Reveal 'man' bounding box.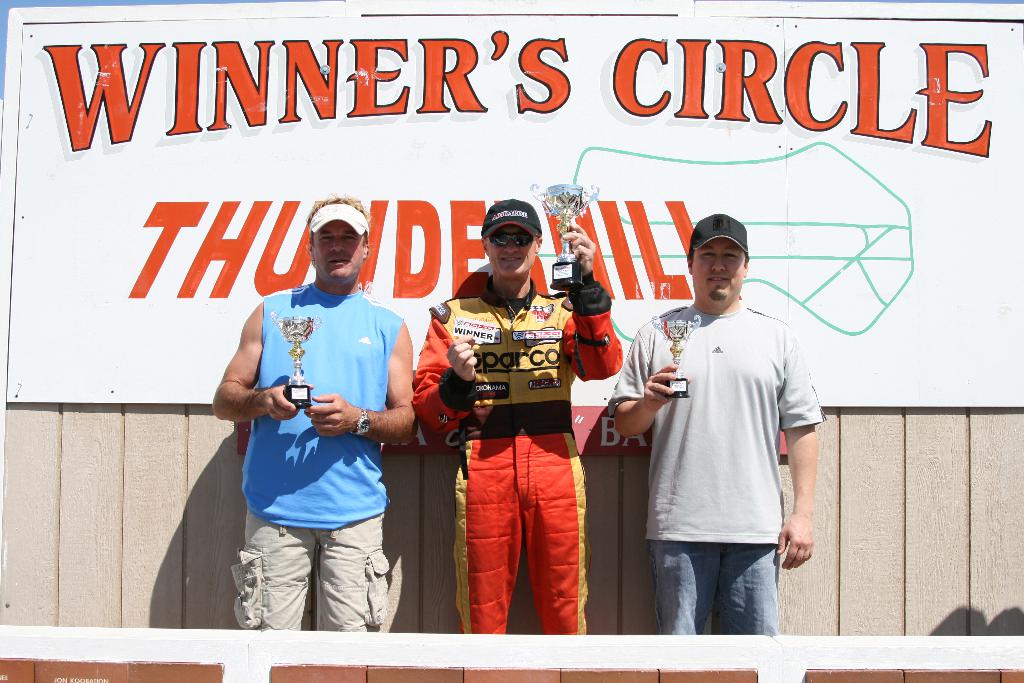
Revealed: (205,195,418,632).
